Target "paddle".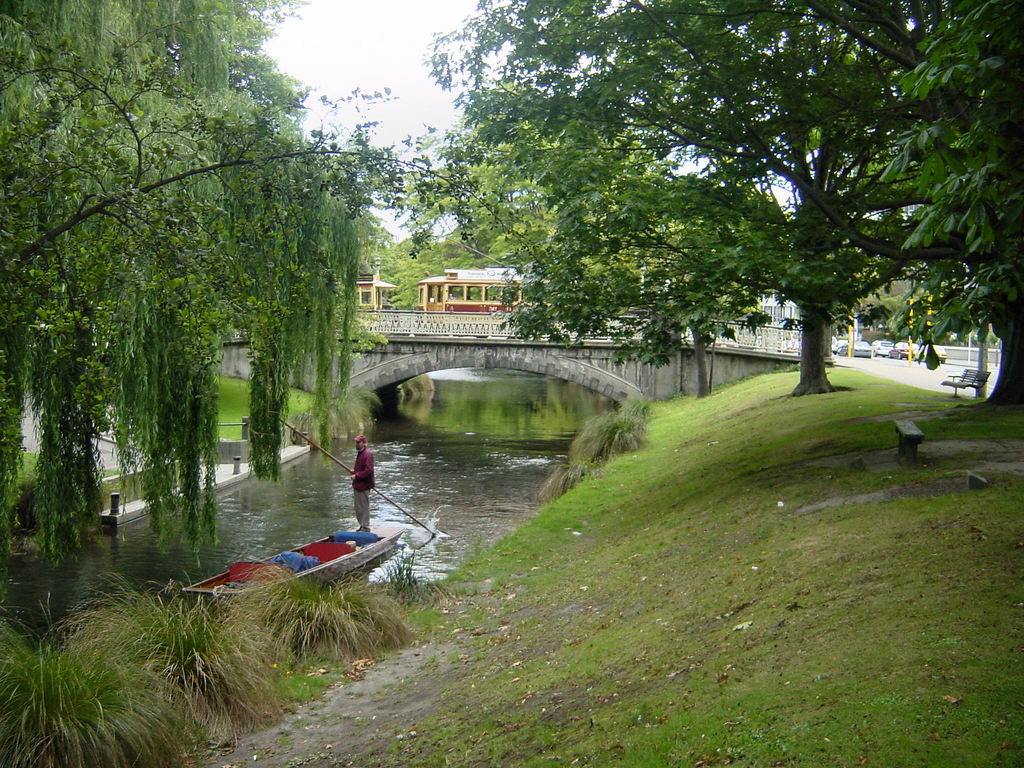
Target region: bbox=[276, 418, 435, 532].
